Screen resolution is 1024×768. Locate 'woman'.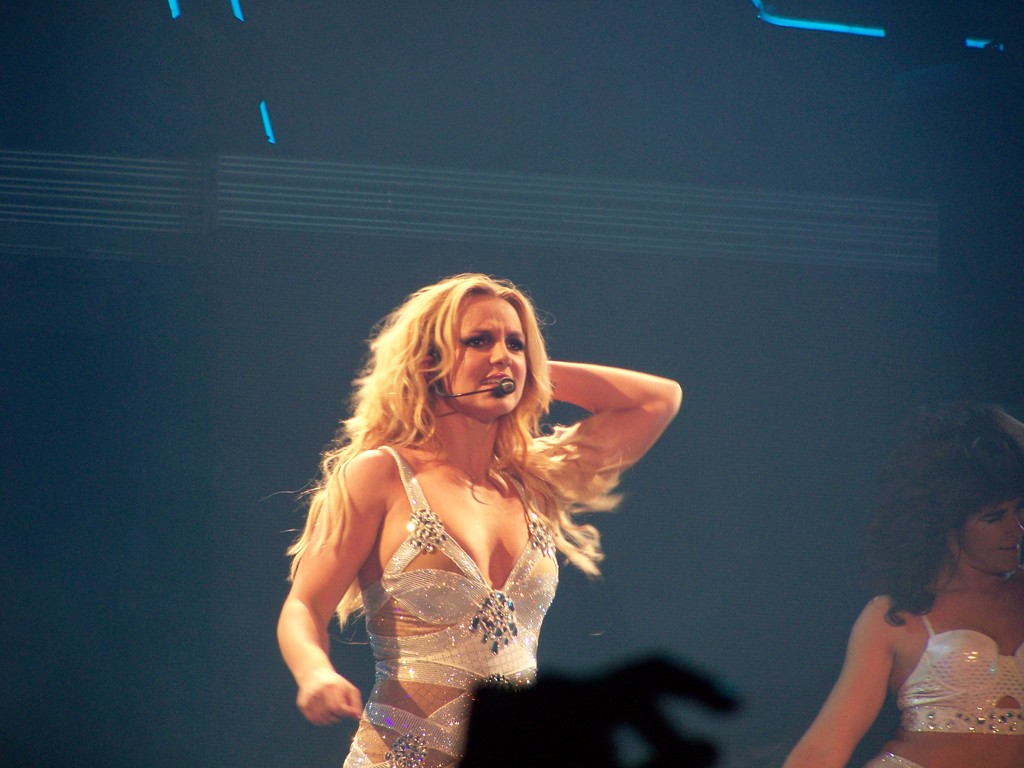
[x1=783, y1=393, x2=1023, y2=767].
